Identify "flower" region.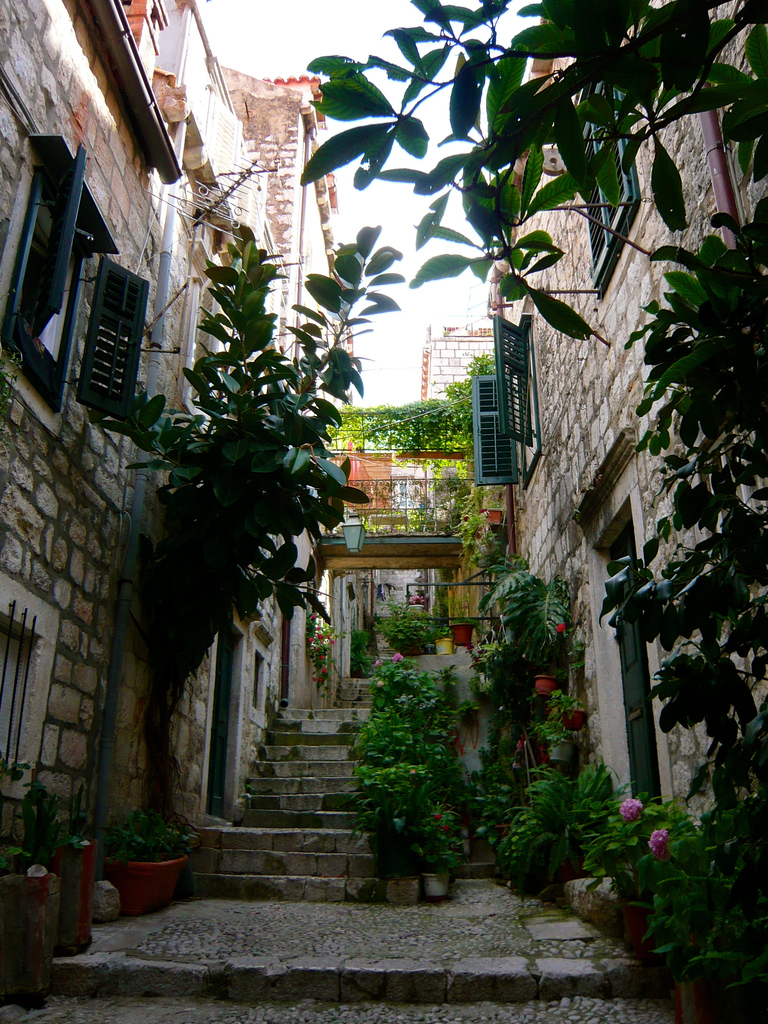
Region: 556:624:566:633.
